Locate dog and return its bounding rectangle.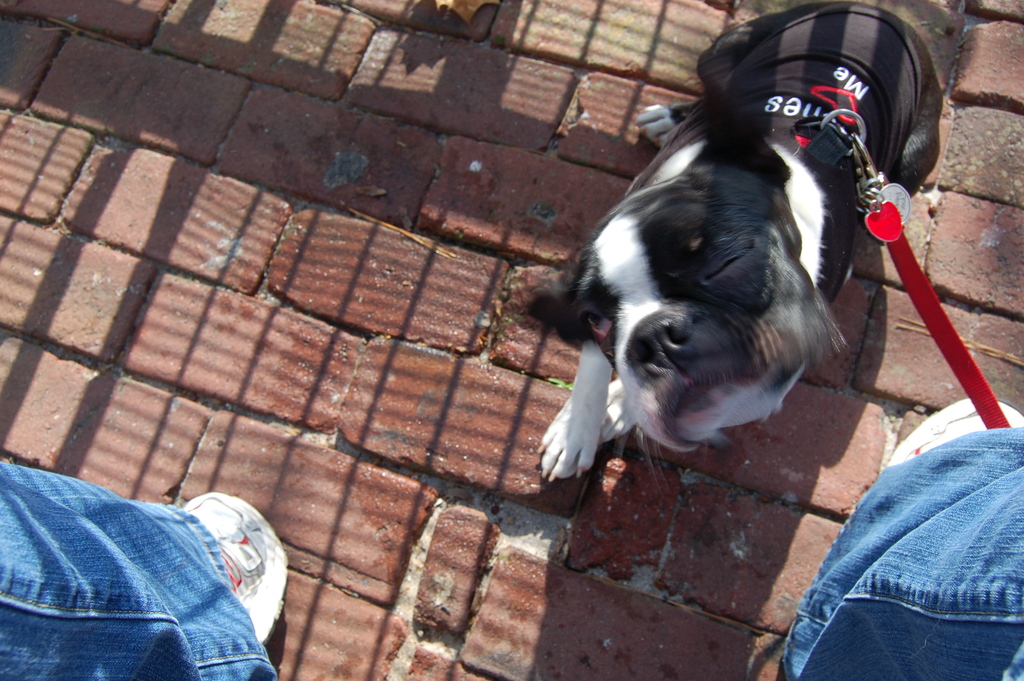
(519,1,940,486).
